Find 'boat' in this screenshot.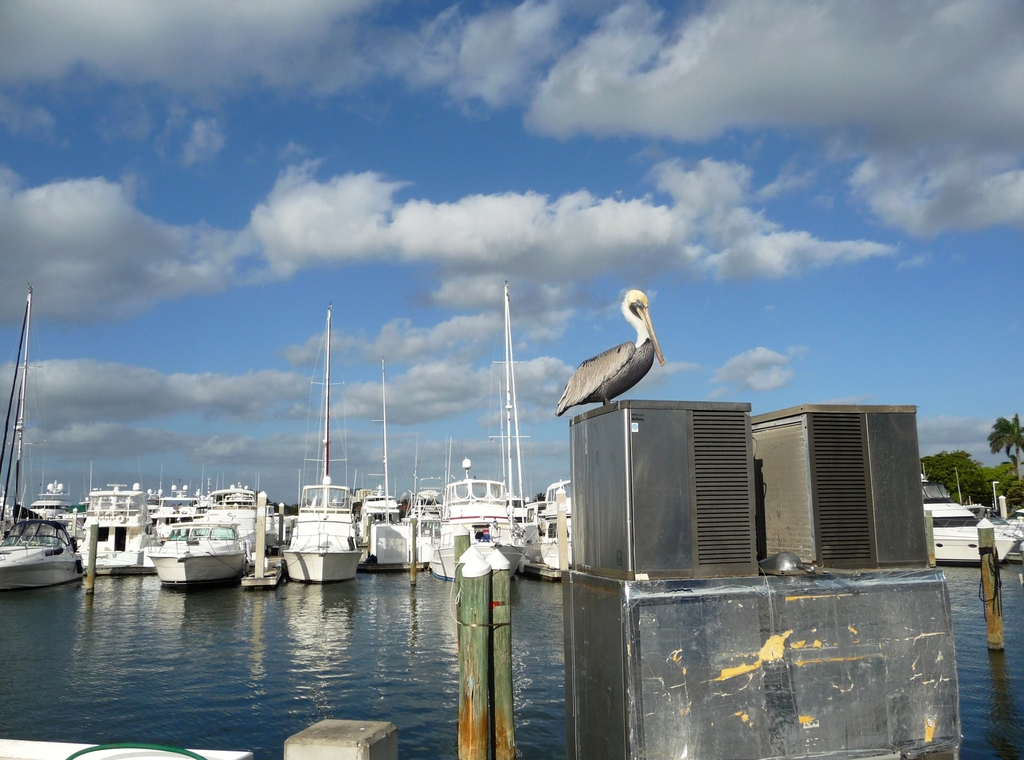
The bounding box for 'boat' is BBox(418, 458, 533, 574).
